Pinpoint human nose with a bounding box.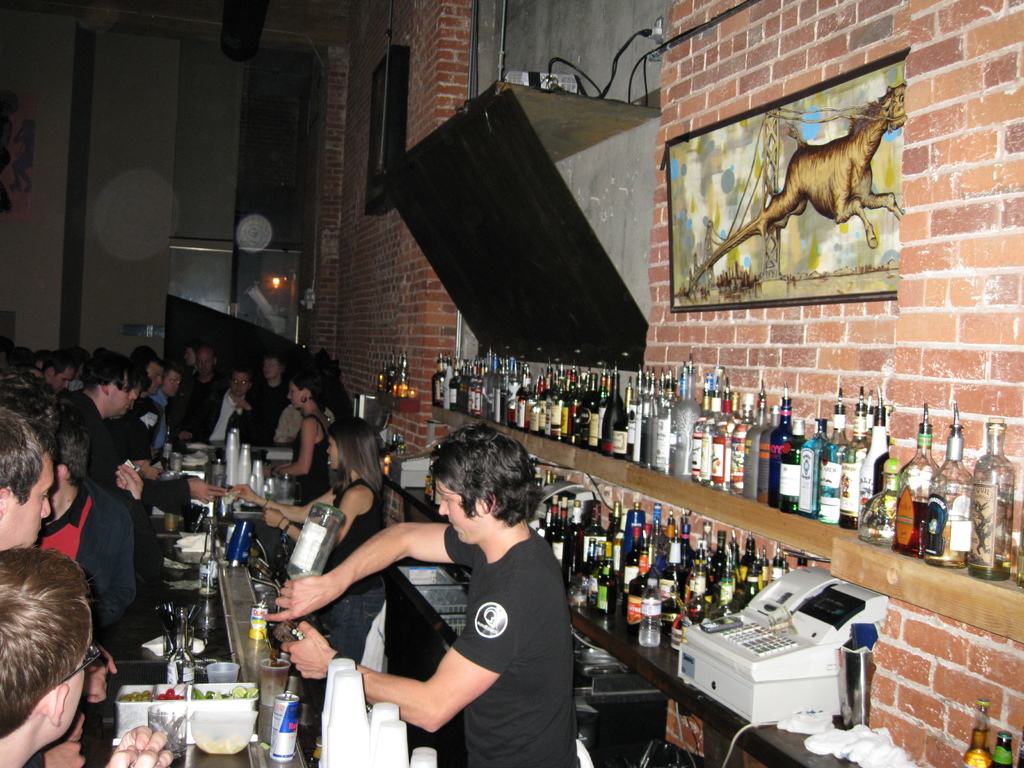
l=200, t=362, r=206, b=368.
